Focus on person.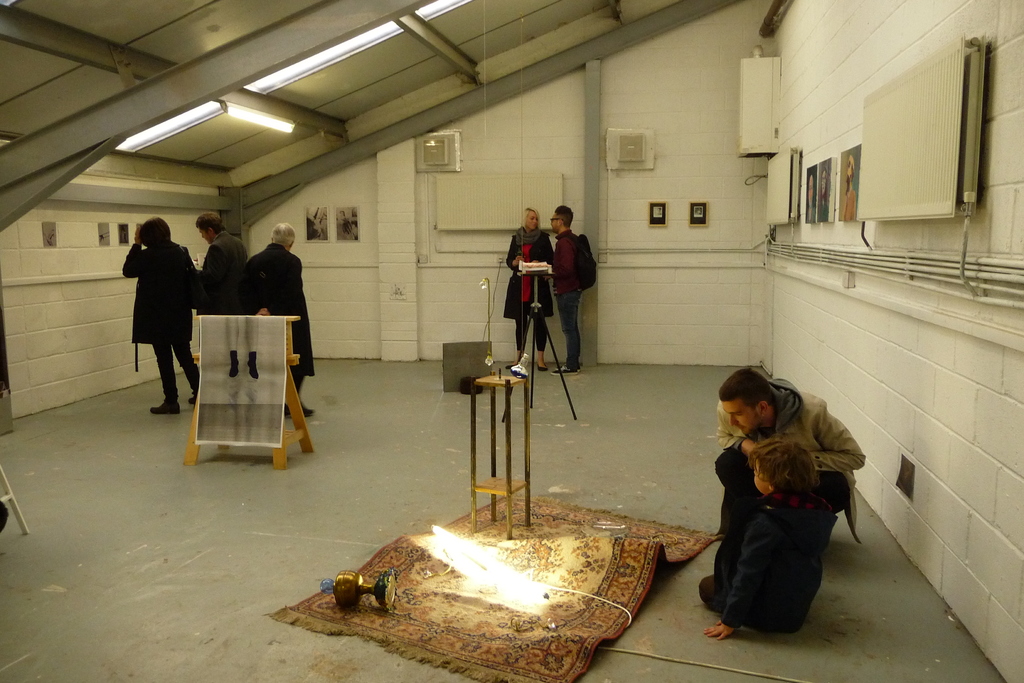
Focused at {"x1": 717, "y1": 375, "x2": 865, "y2": 533}.
